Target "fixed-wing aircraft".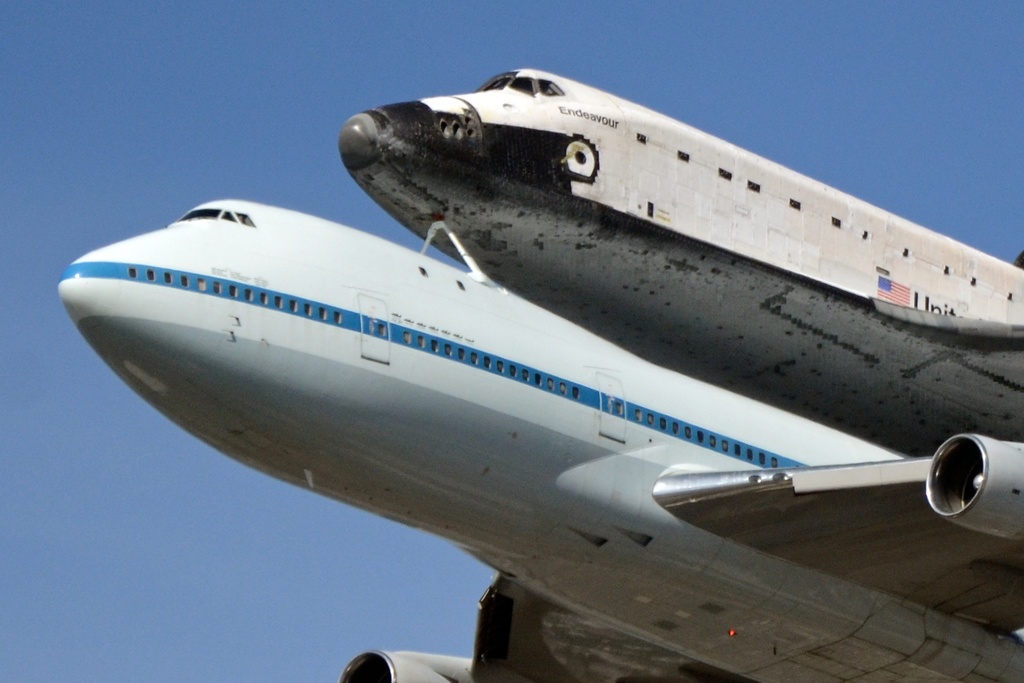
Target region: rect(58, 191, 1023, 682).
